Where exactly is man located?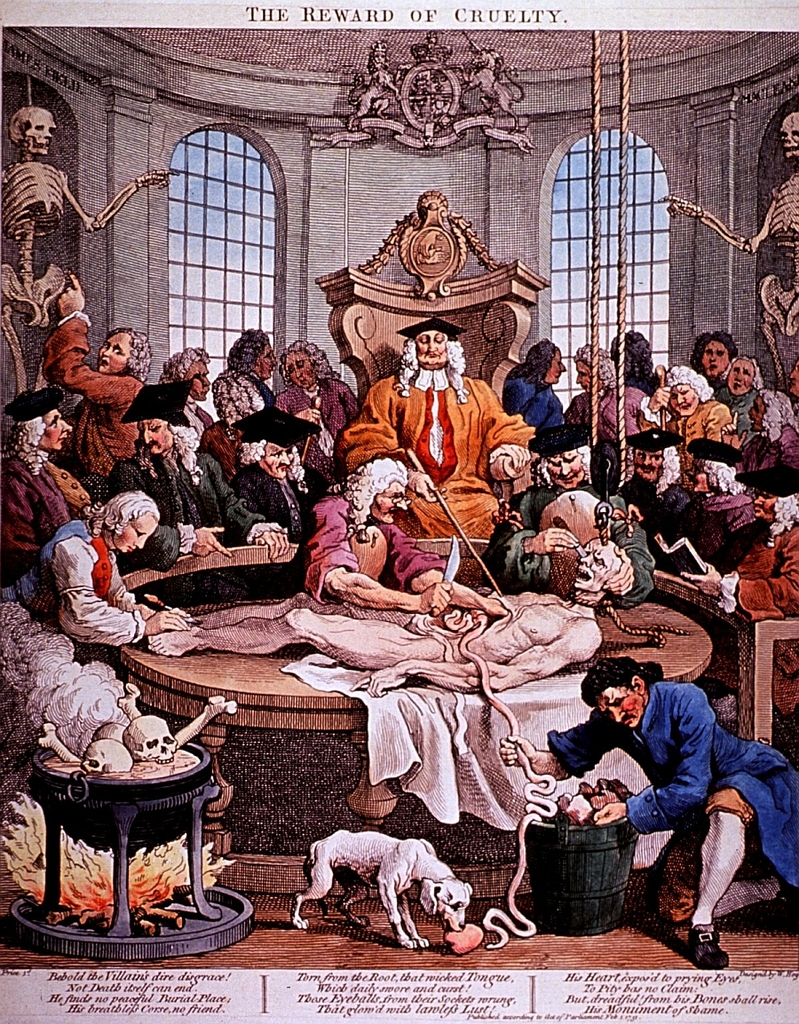
Its bounding box is [512,641,769,944].
